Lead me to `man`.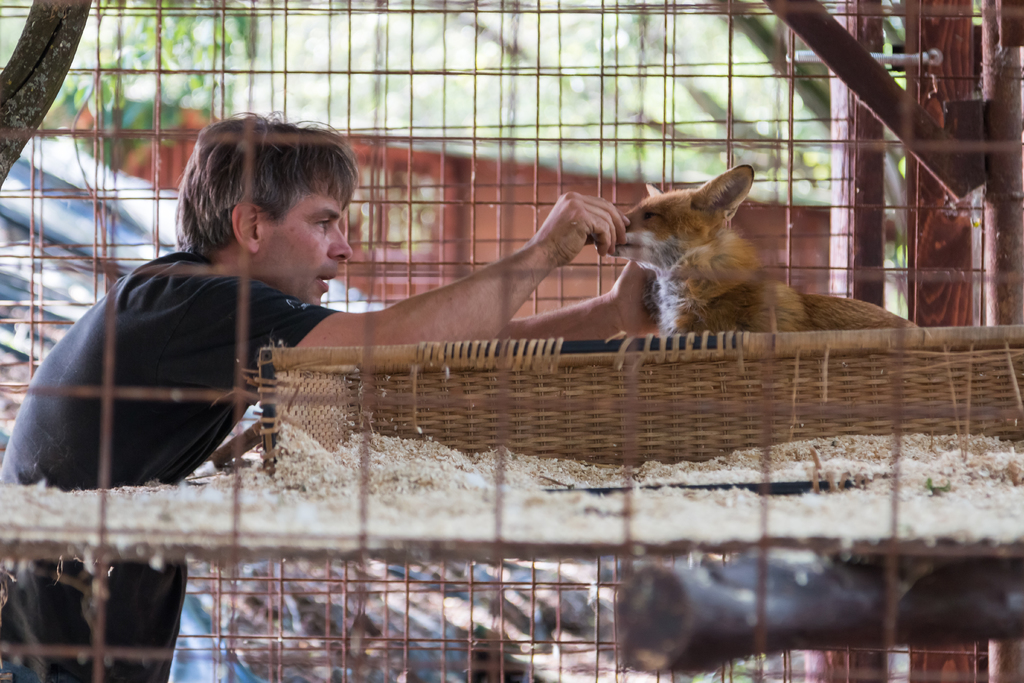
Lead to bbox(0, 108, 663, 682).
